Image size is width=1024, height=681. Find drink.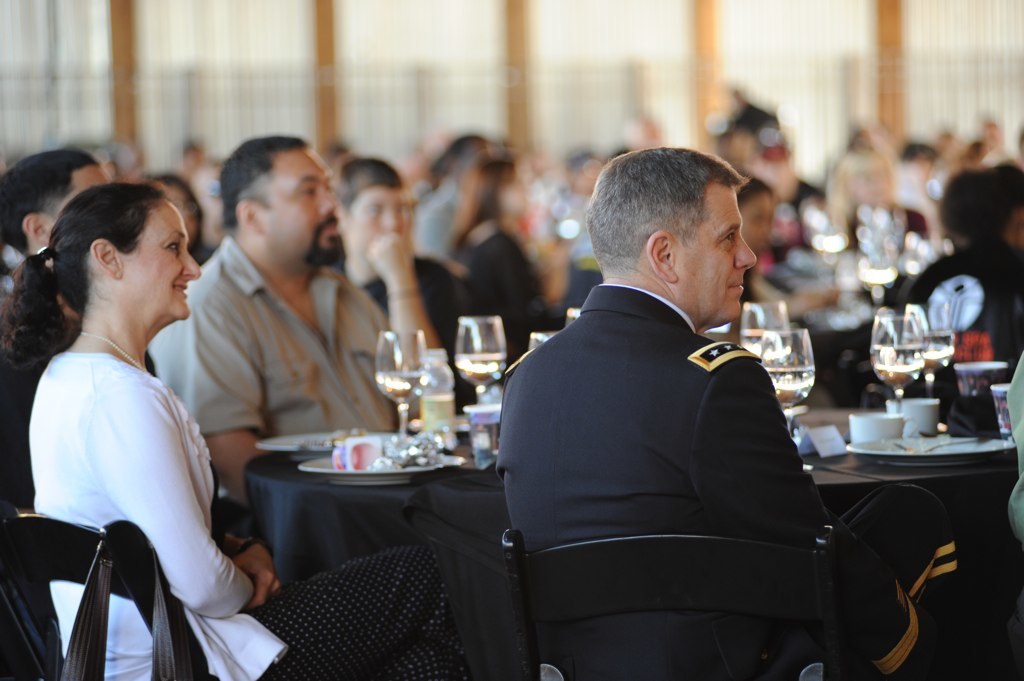
detection(920, 351, 953, 373).
